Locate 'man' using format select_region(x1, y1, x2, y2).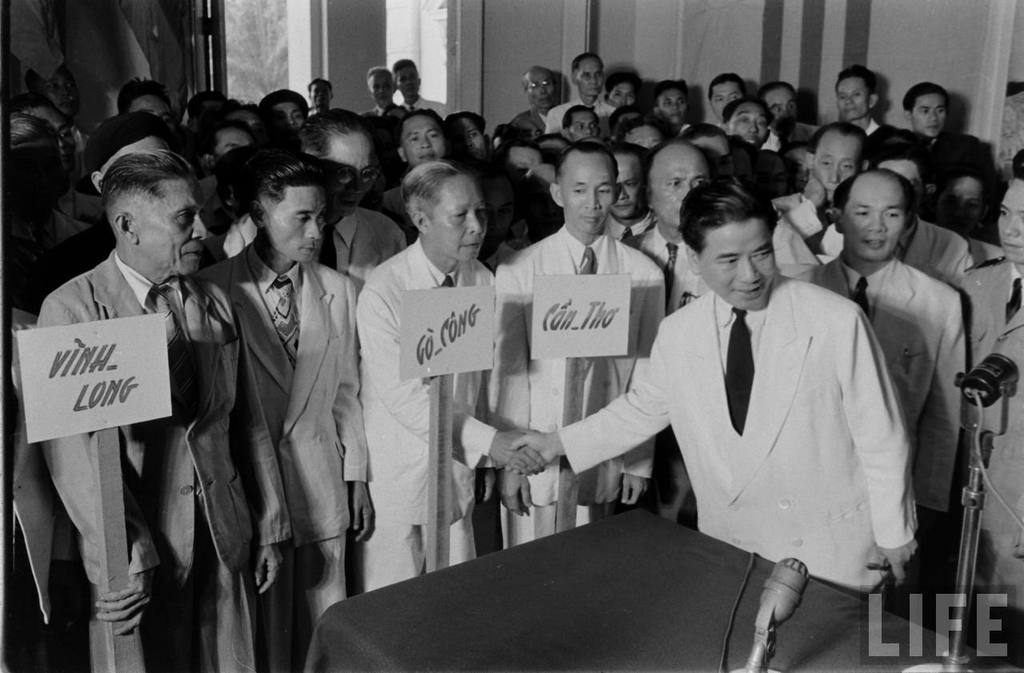
select_region(823, 65, 891, 149).
